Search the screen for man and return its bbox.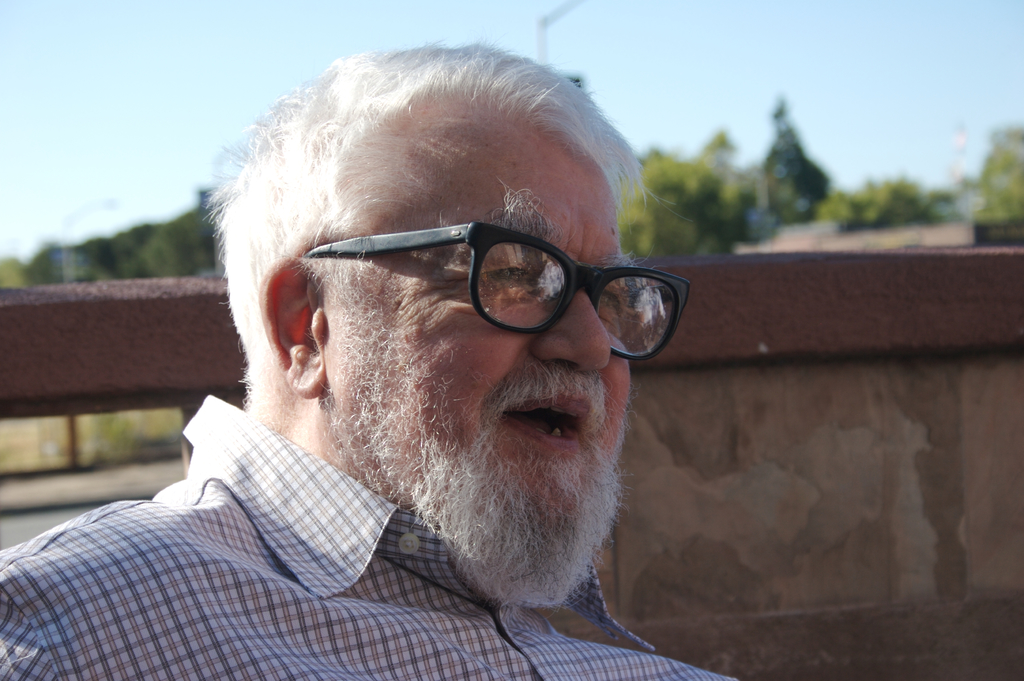
Found: crop(40, 35, 801, 680).
